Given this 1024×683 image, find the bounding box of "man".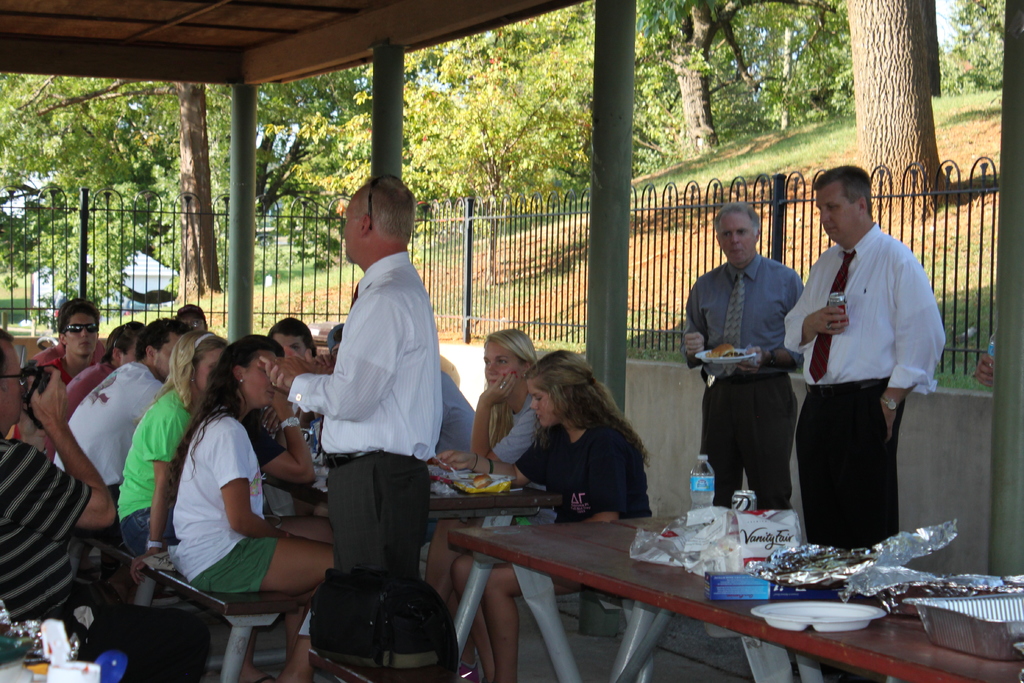
l=174, t=303, r=210, b=331.
